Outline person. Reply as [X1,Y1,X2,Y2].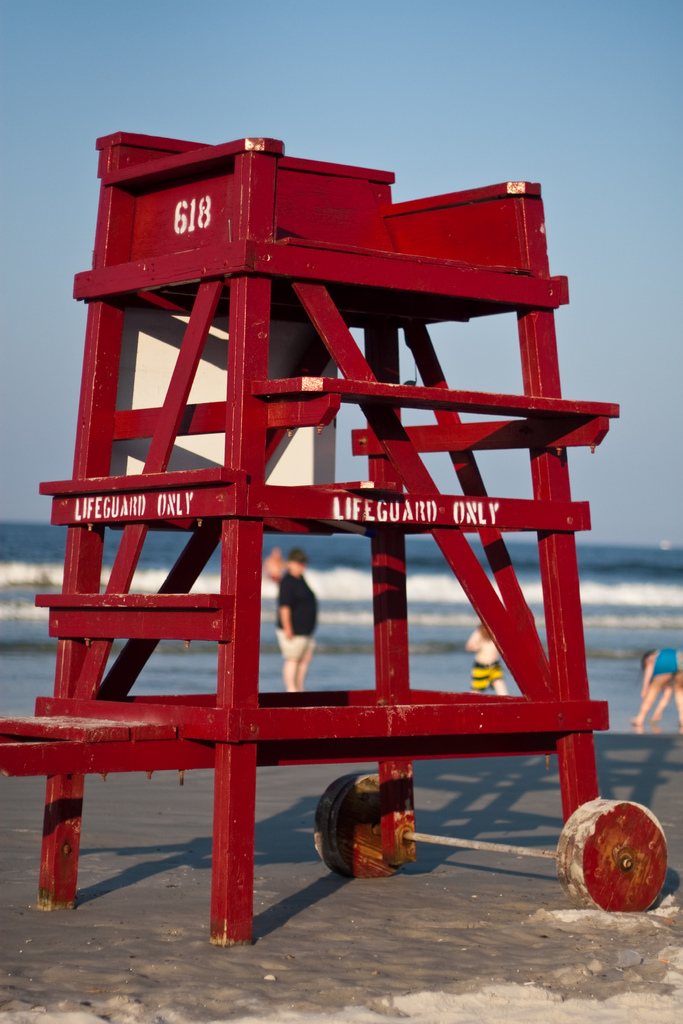
[630,644,682,732].
